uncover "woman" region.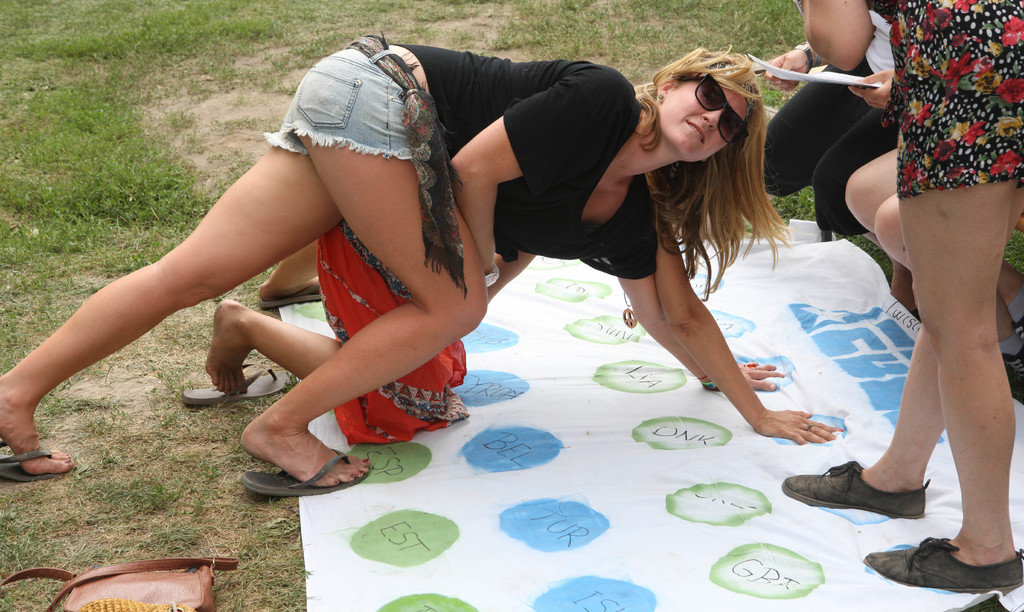
Uncovered: pyautogui.locateOnScreen(181, 219, 845, 446).
